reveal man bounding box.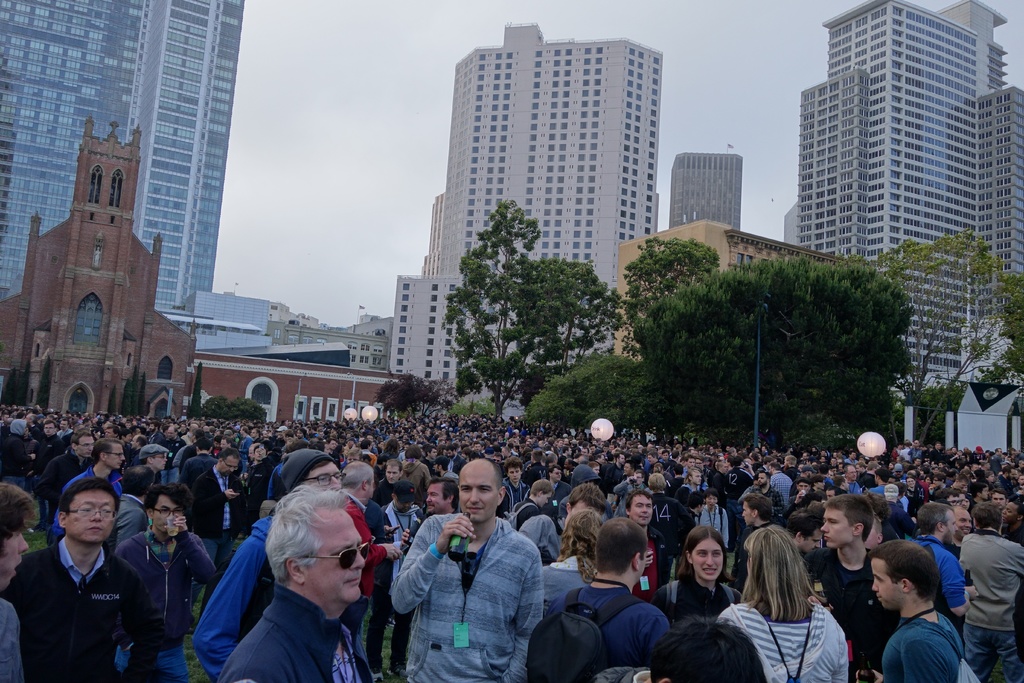
Revealed: [371,434,373,442].
